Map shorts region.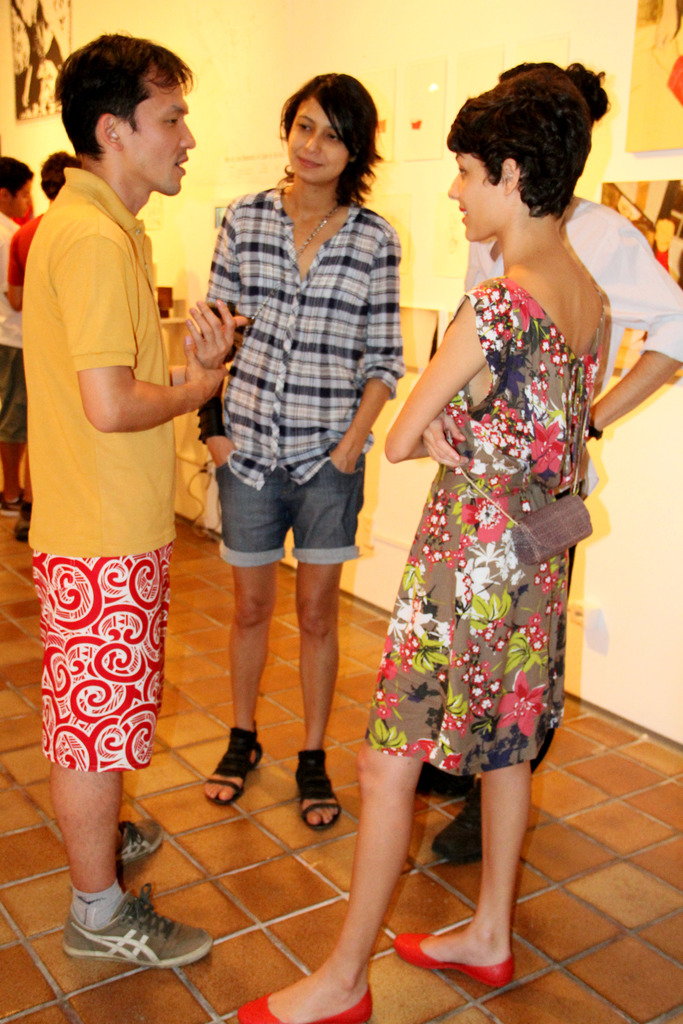
Mapped to (x1=218, y1=460, x2=365, y2=568).
